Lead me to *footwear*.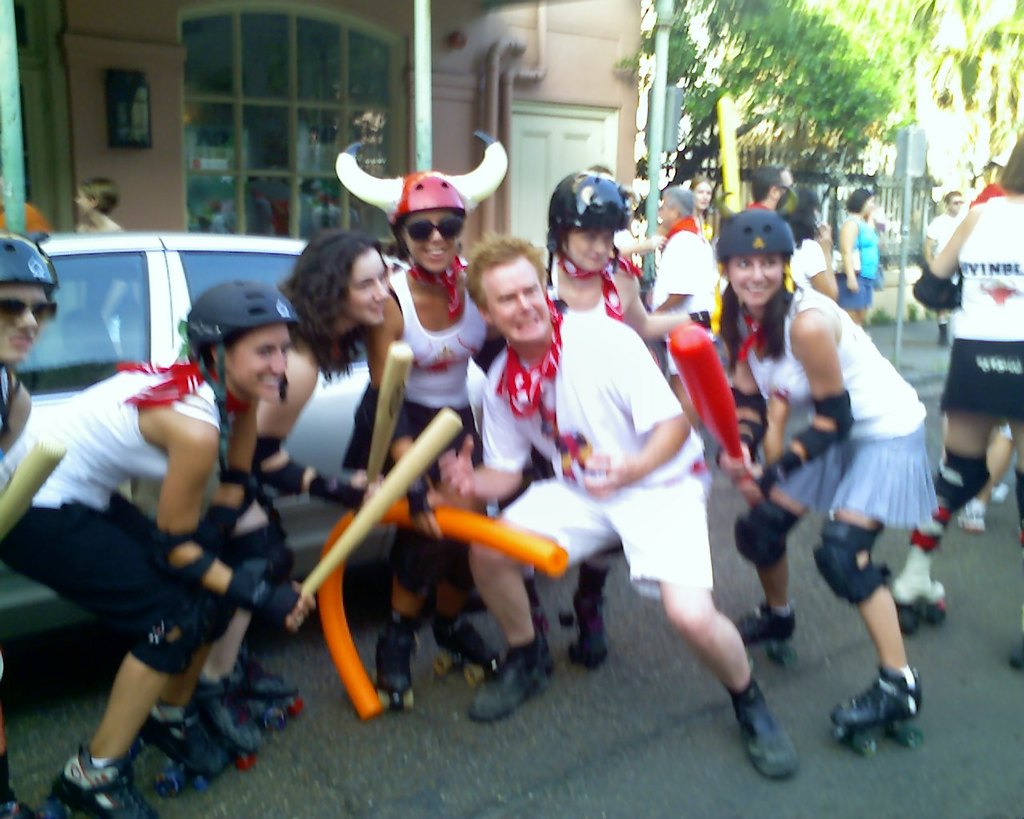
Lead to rect(233, 663, 298, 703).
